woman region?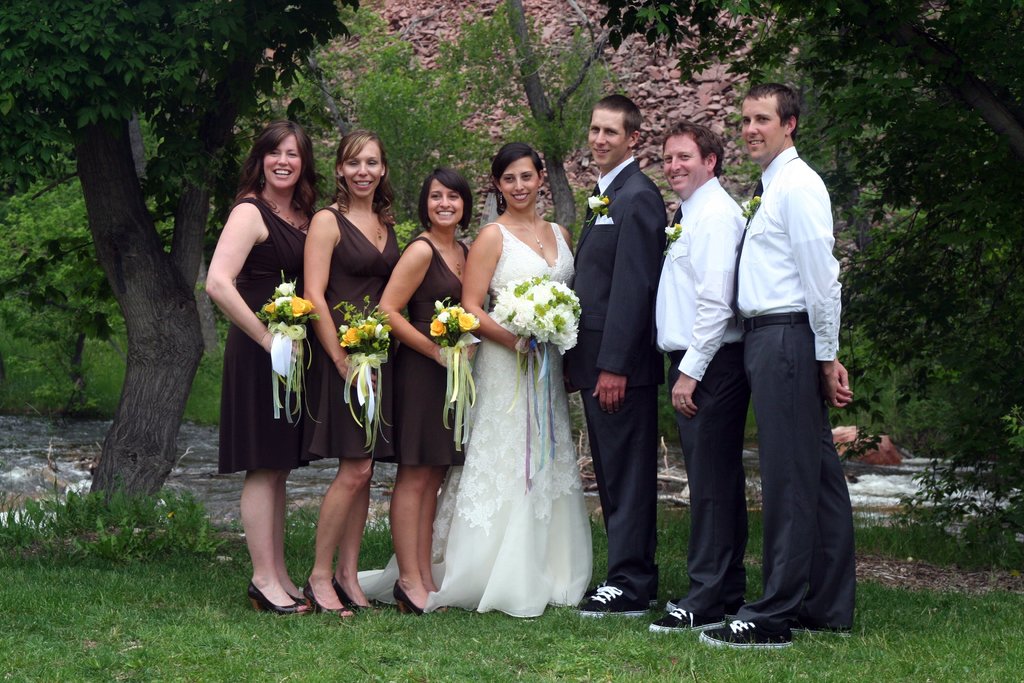
(left=296, top=142, right=594, bottom=616)
